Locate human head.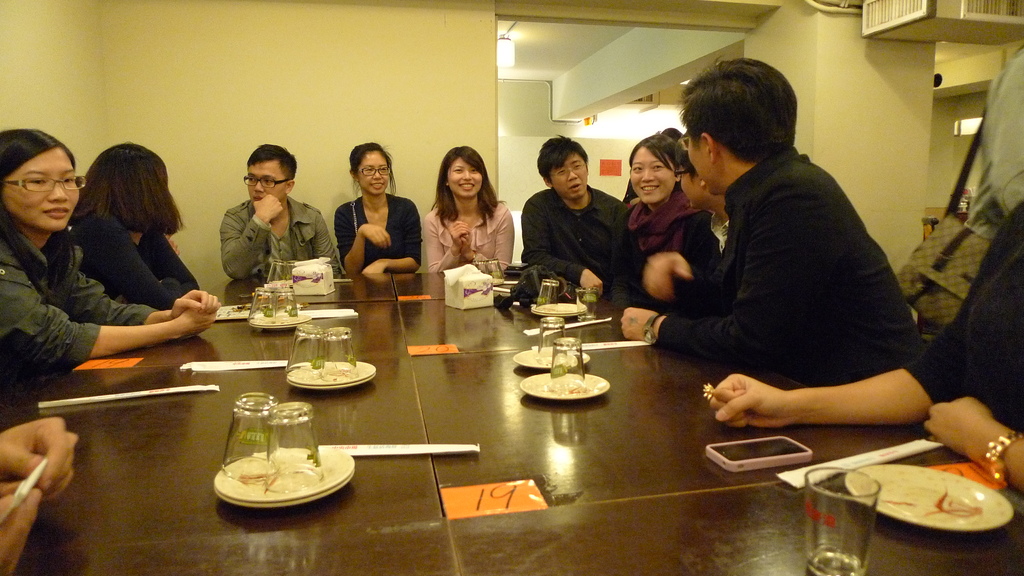
Bounding box: [left=628, top=134, right=679, bottom=205].
